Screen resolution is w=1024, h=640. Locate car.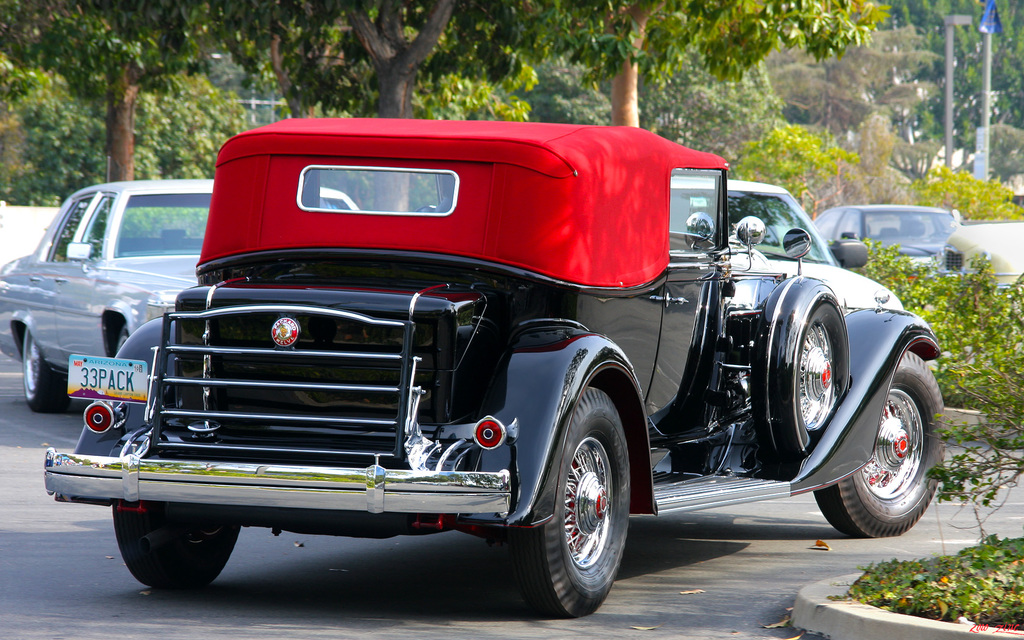
bbox=(671, 177, 838, 260).
